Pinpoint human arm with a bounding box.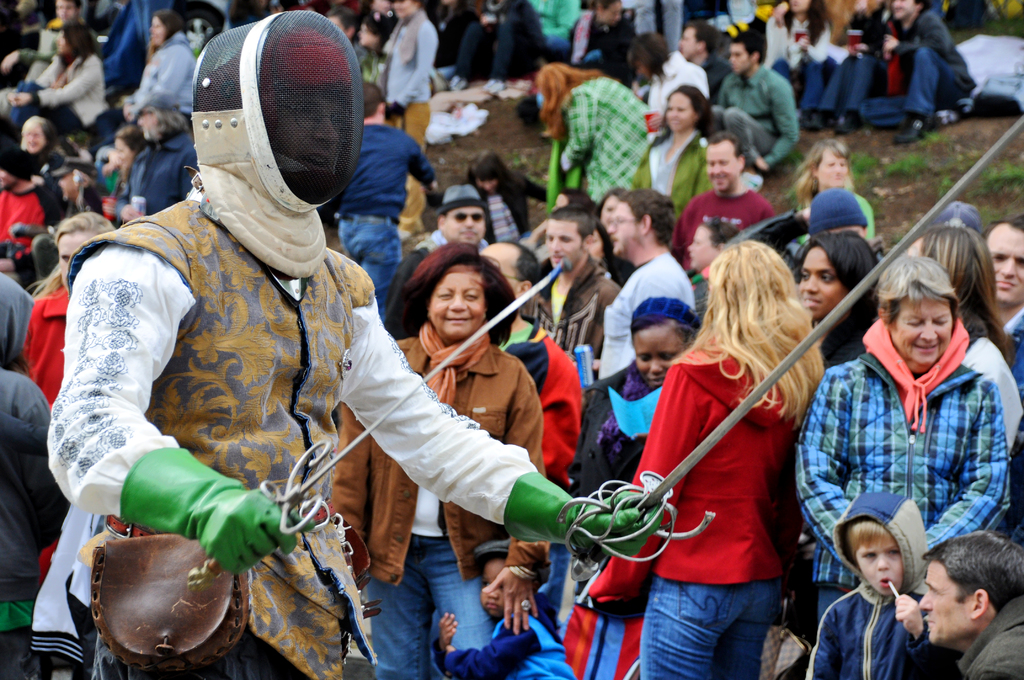
(753, 72, 799, 172).
